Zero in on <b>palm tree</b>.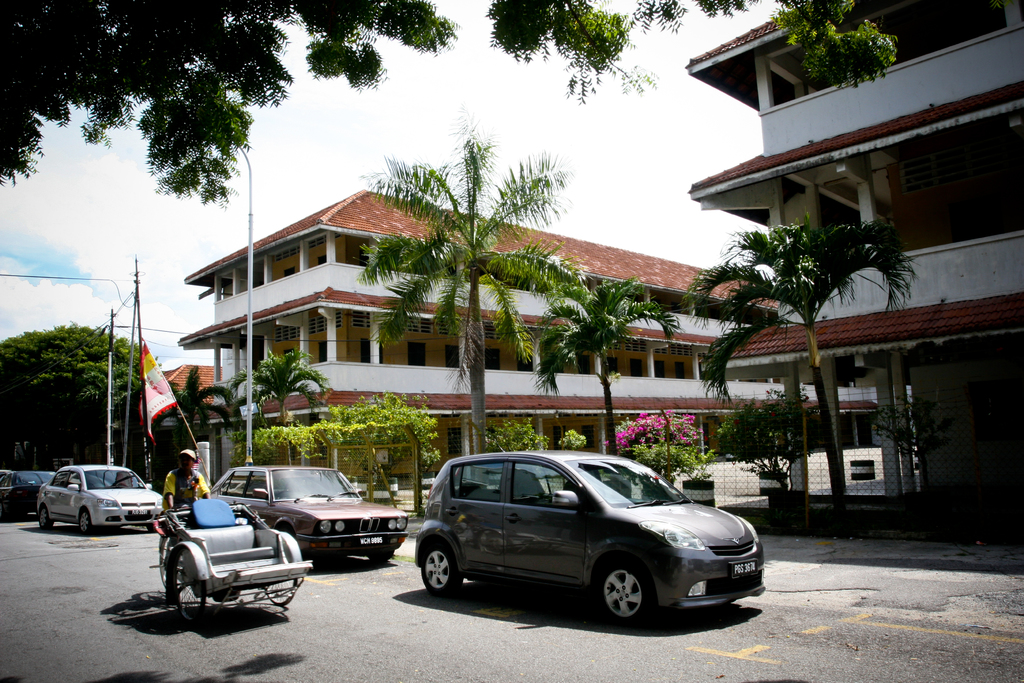
Zeroed in: (242,353,328,429).
